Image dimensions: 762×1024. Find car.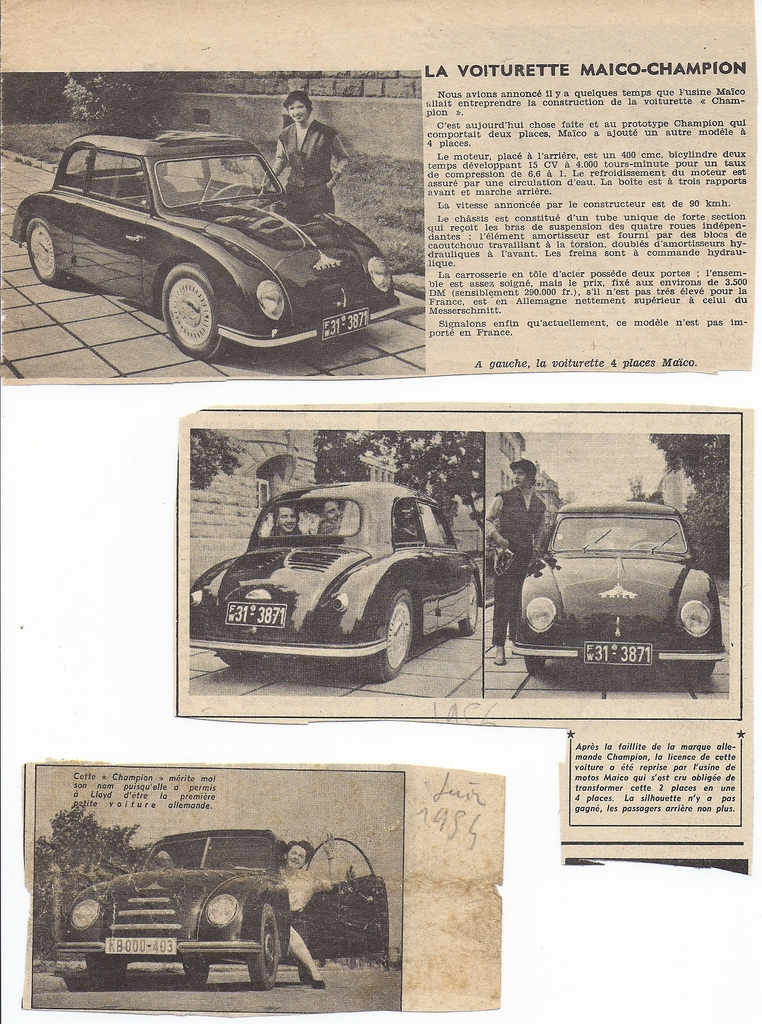
crop(11, 131, 401, 358).
